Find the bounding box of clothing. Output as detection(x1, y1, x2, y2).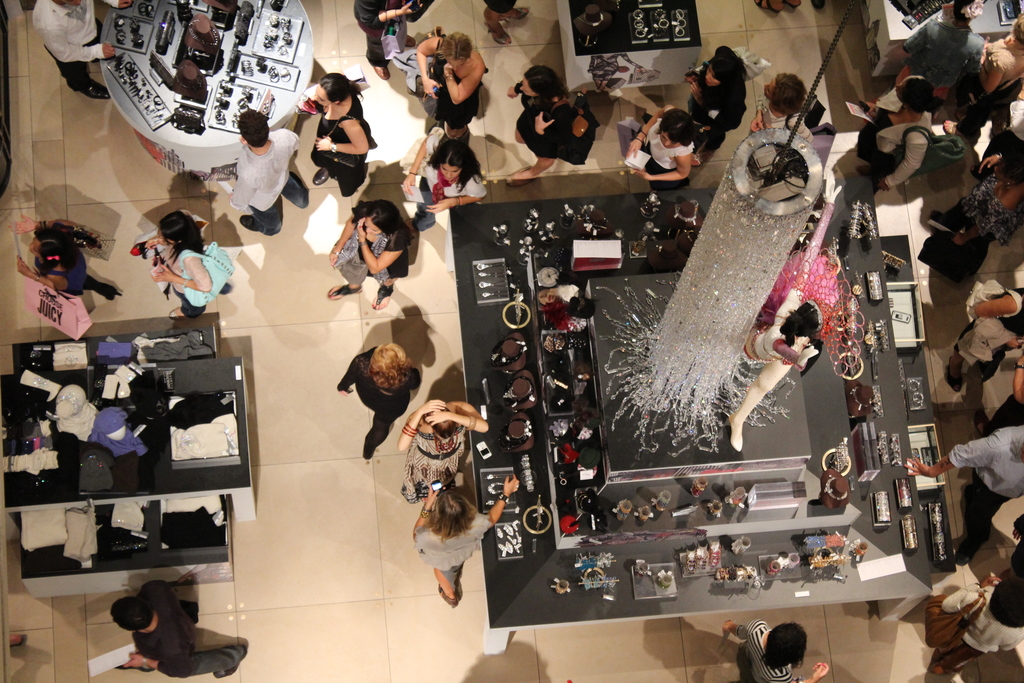
detection(715, 616, 790, 682).
